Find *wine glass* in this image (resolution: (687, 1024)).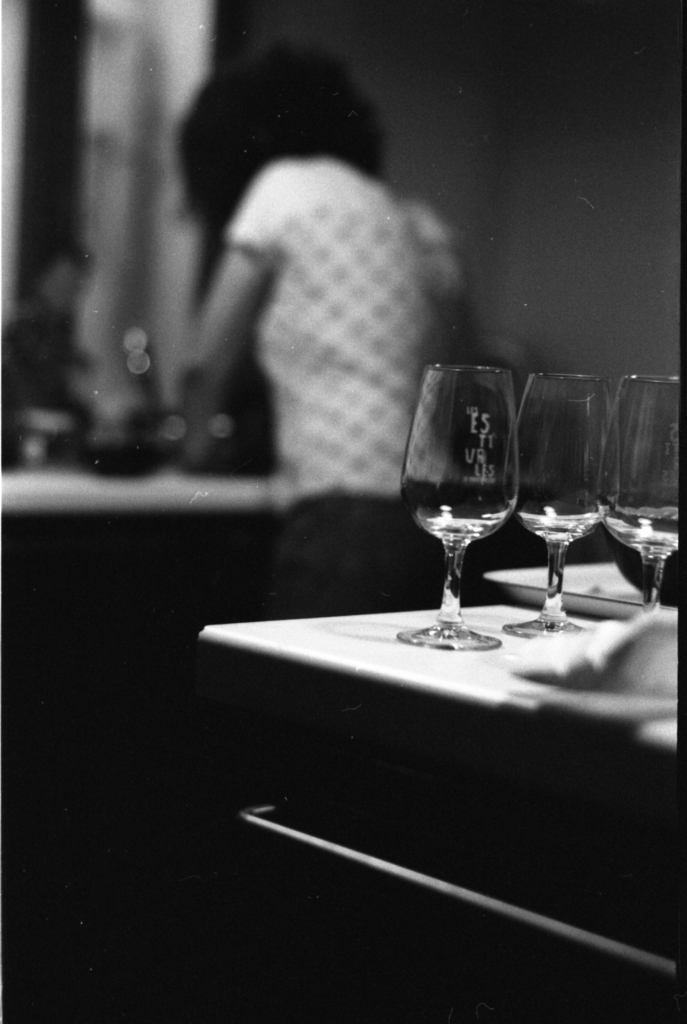
[left=406, top=358, right=521, bottom=657].
